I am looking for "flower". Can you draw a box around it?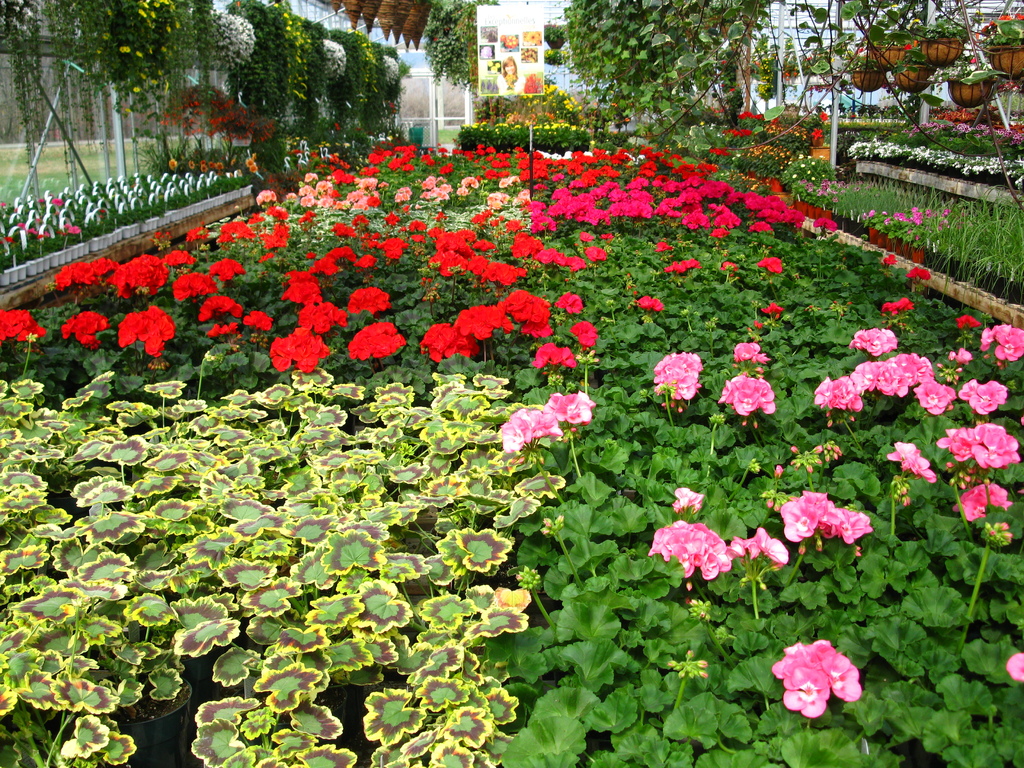
Sure, the bounding box is (108,253,167,300).
